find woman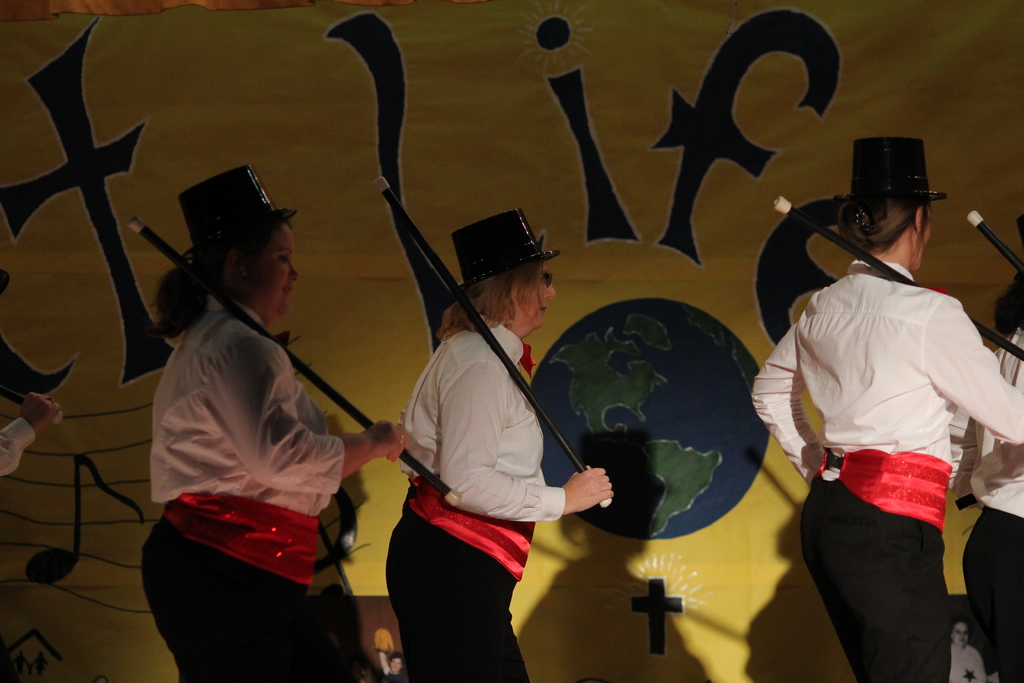
[x1=752, y1=135, x2=1023, y2=682]
